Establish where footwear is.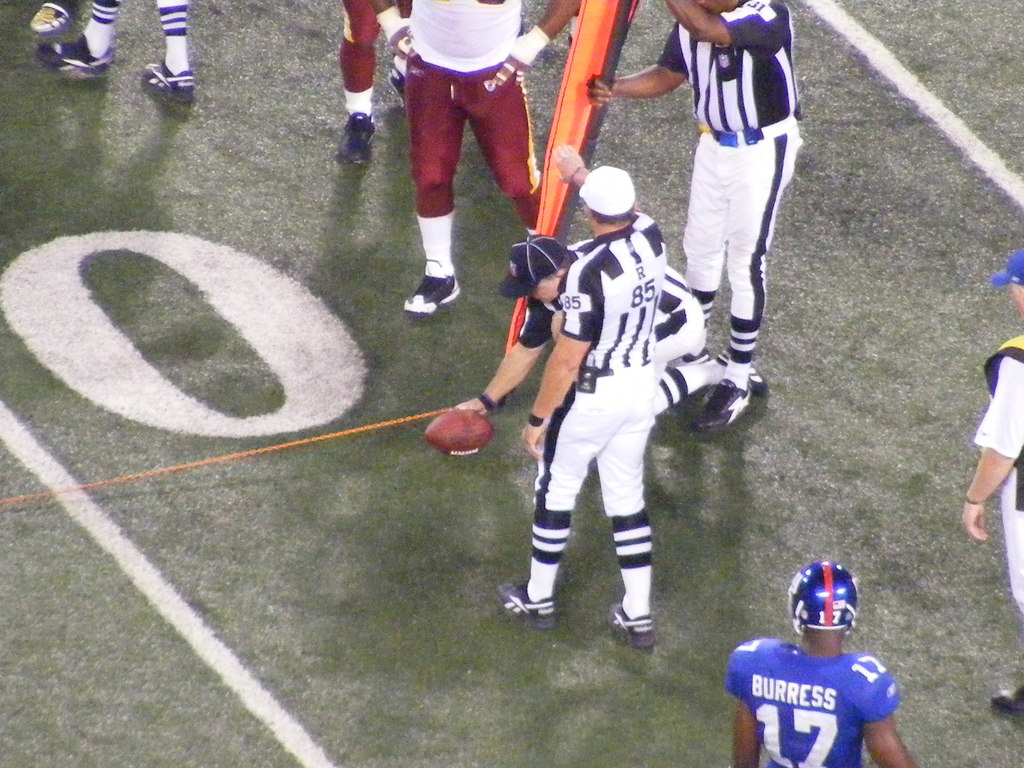
Established at (386,58,410,118).
